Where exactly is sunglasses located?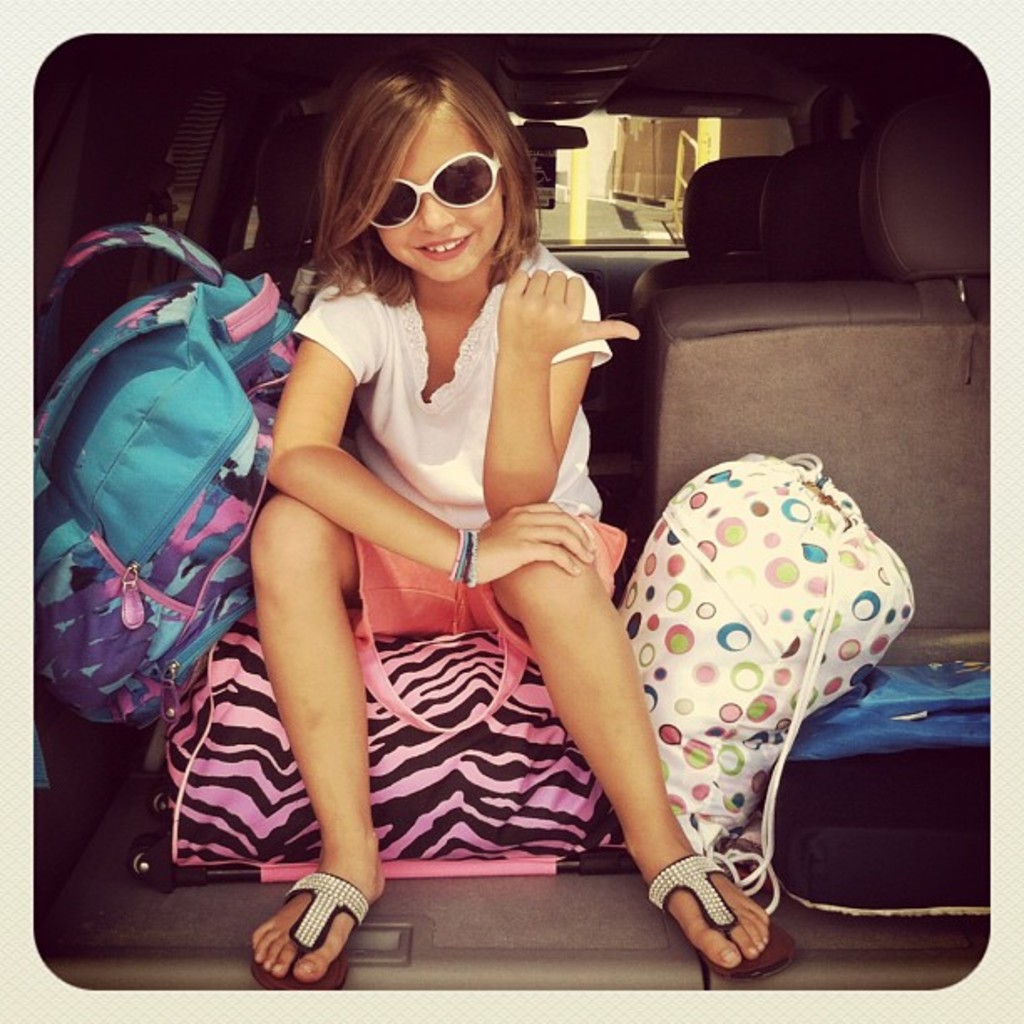
Its bounding box is [360, 152, 495, 224].
